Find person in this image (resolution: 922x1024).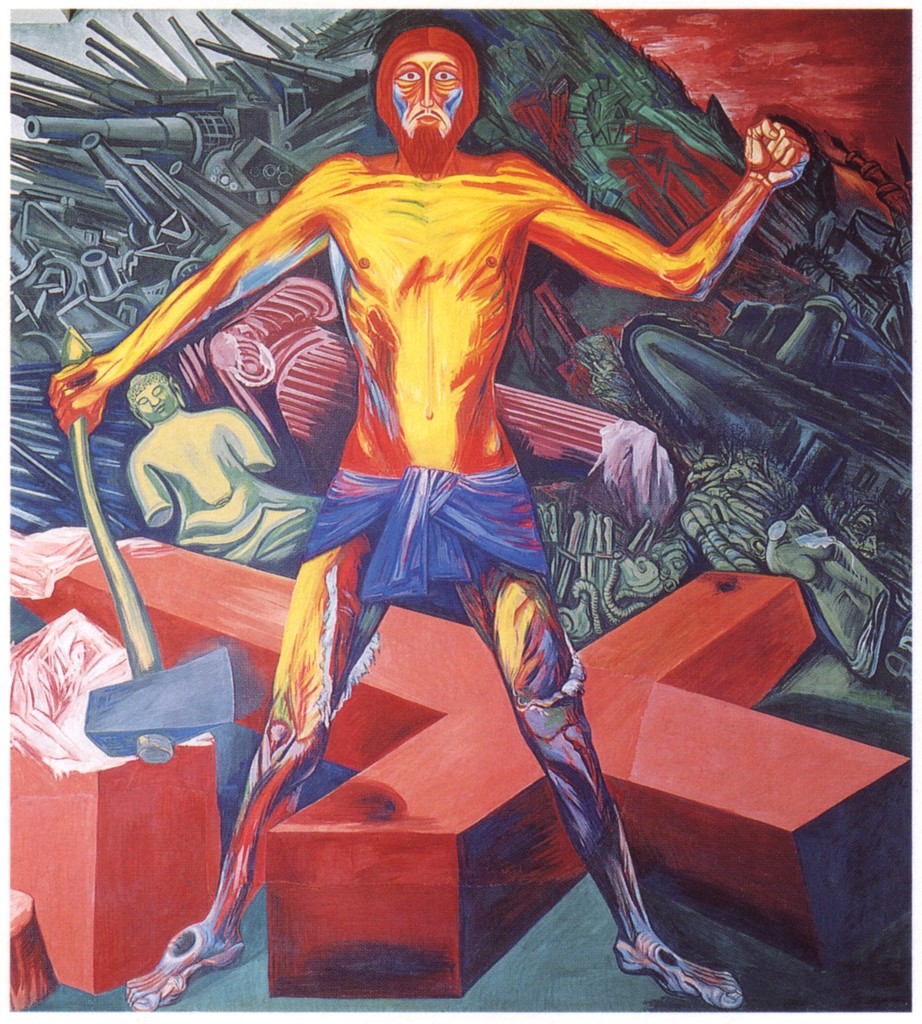
detection(93, 12, 767, 1000).
